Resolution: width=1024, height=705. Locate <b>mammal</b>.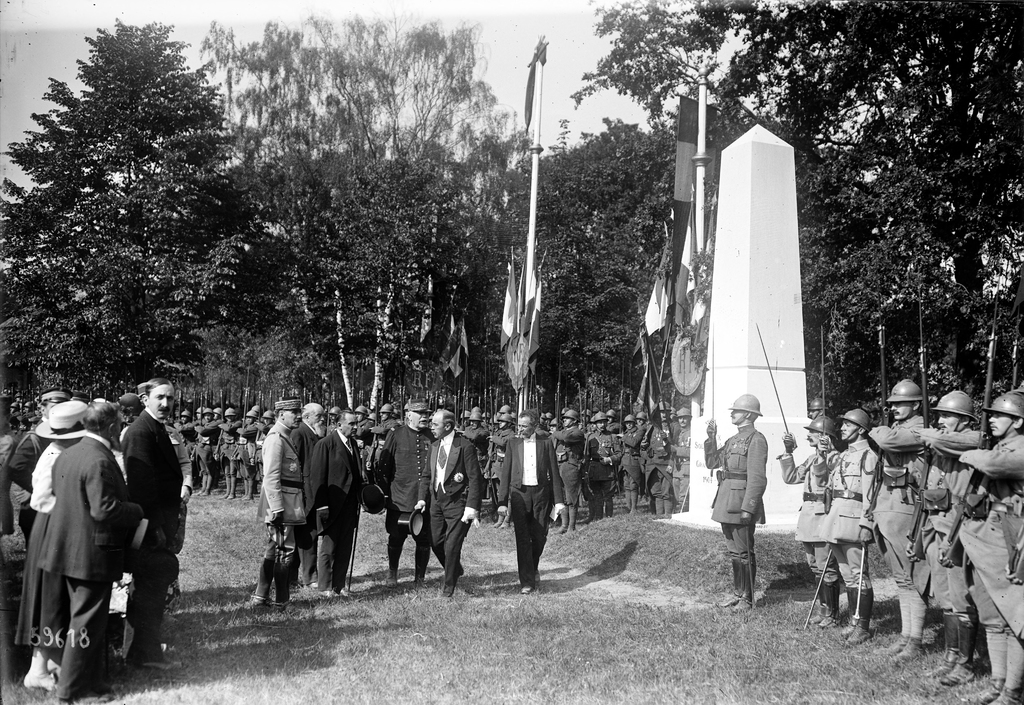
BBox(921, 387, 991, 683).
